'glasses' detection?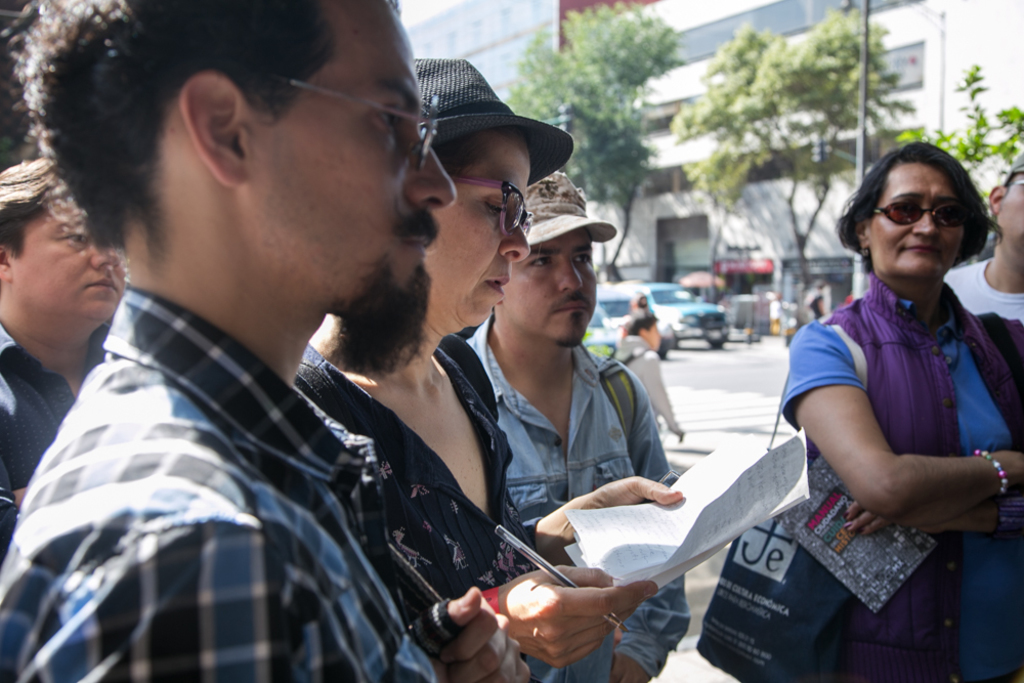
868 202 977 229
